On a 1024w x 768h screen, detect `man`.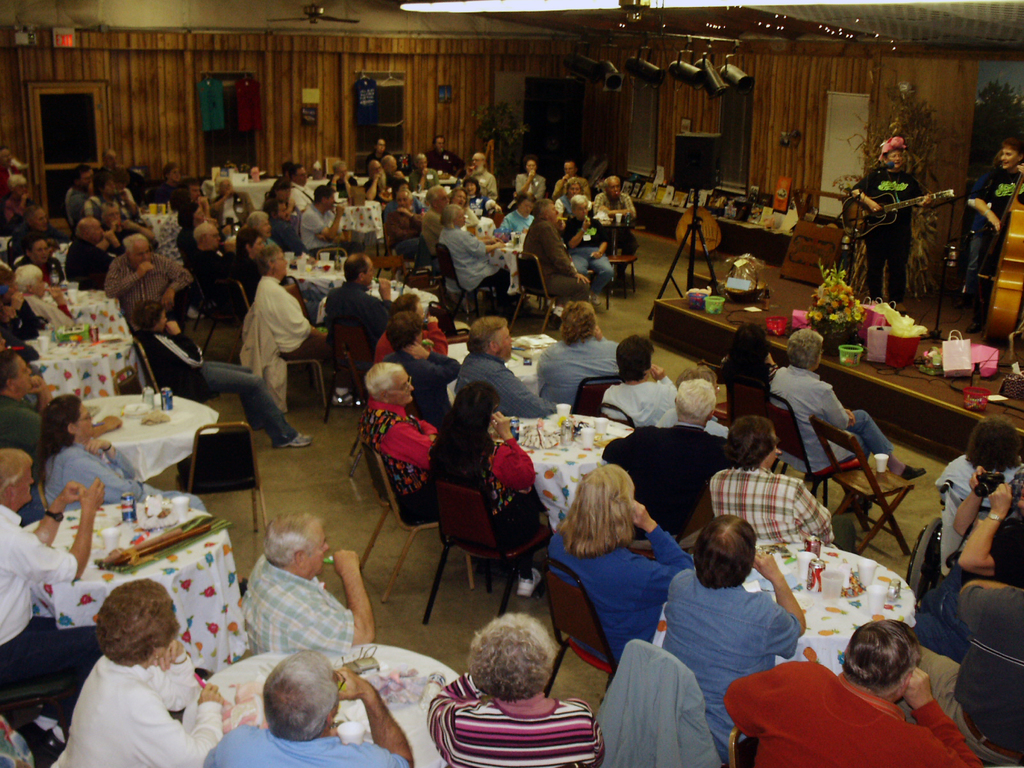
bbox=(323, 254, 397, 406).
